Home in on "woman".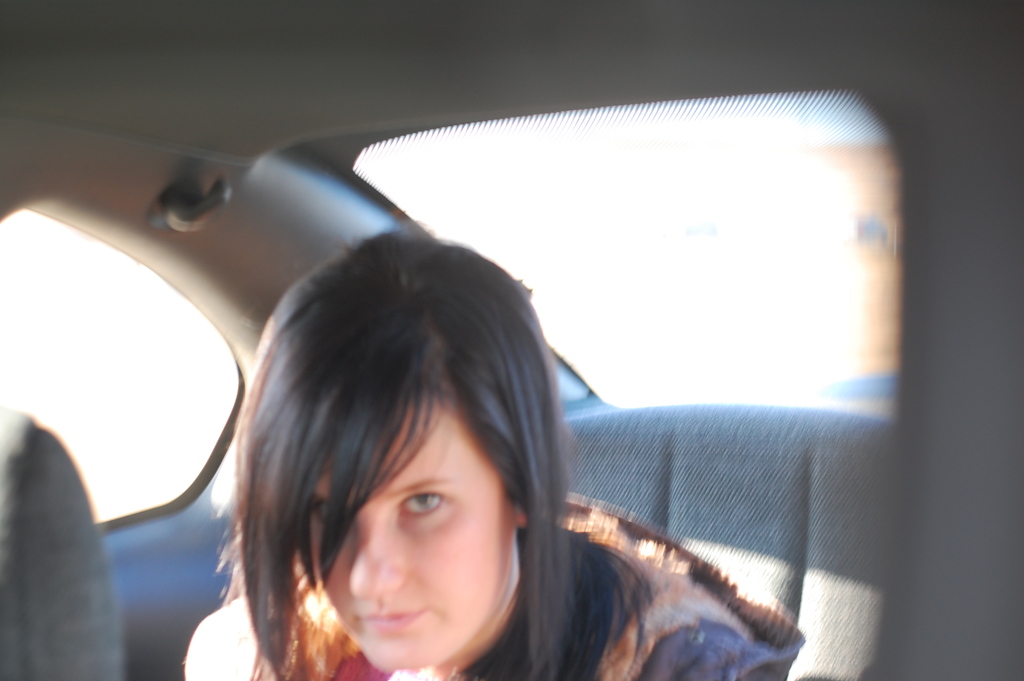
Homed in at rect(186, 193, 707, 680).
